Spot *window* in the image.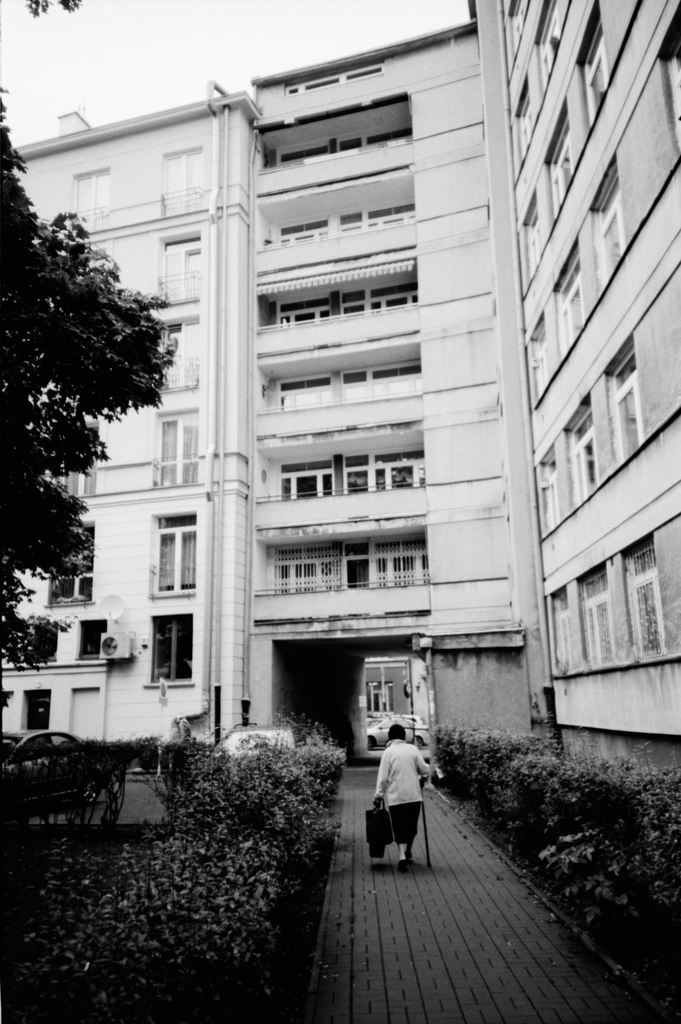
*window* found at 158 319 198 395.
